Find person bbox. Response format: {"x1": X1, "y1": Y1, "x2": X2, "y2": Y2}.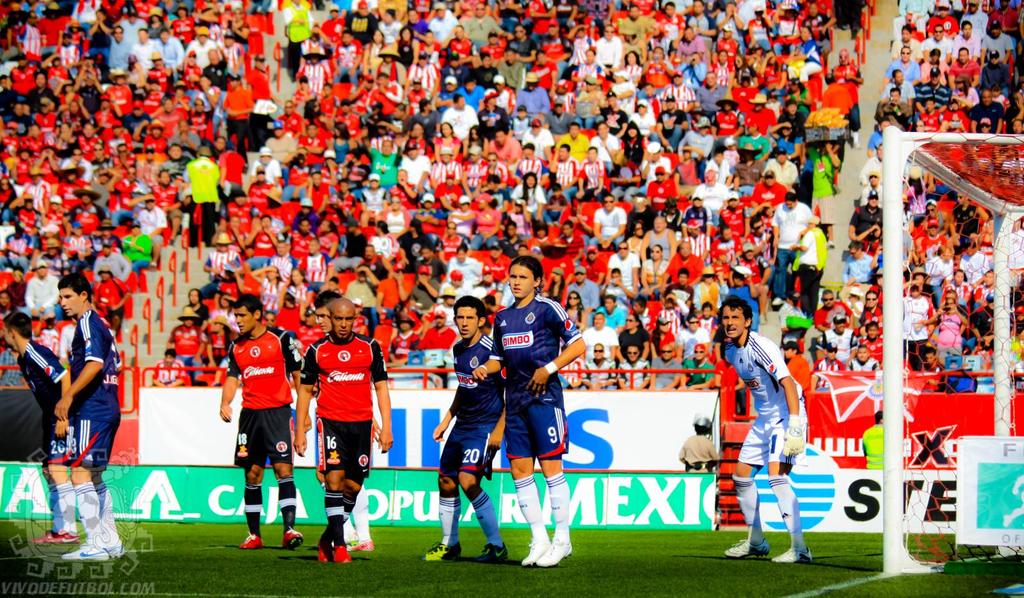
{"x1": 48, "y1": 268, "x2": 131, "y2": 563}.
